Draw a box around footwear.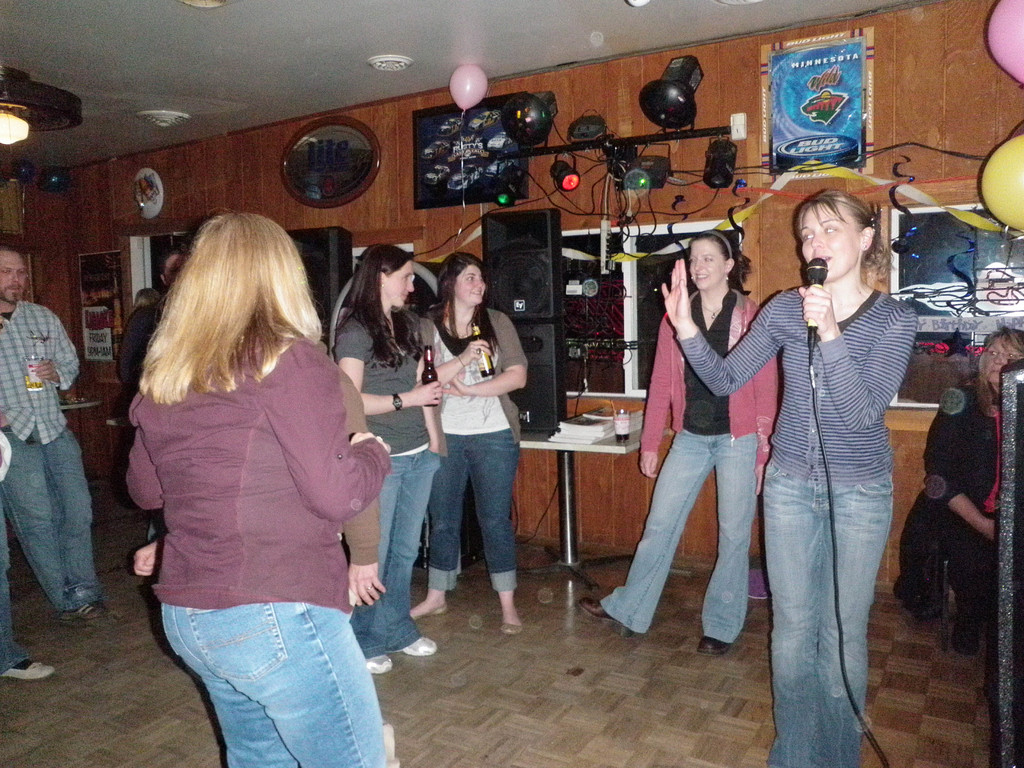
[x1=364, y1=657, x2=392, y2=674].
